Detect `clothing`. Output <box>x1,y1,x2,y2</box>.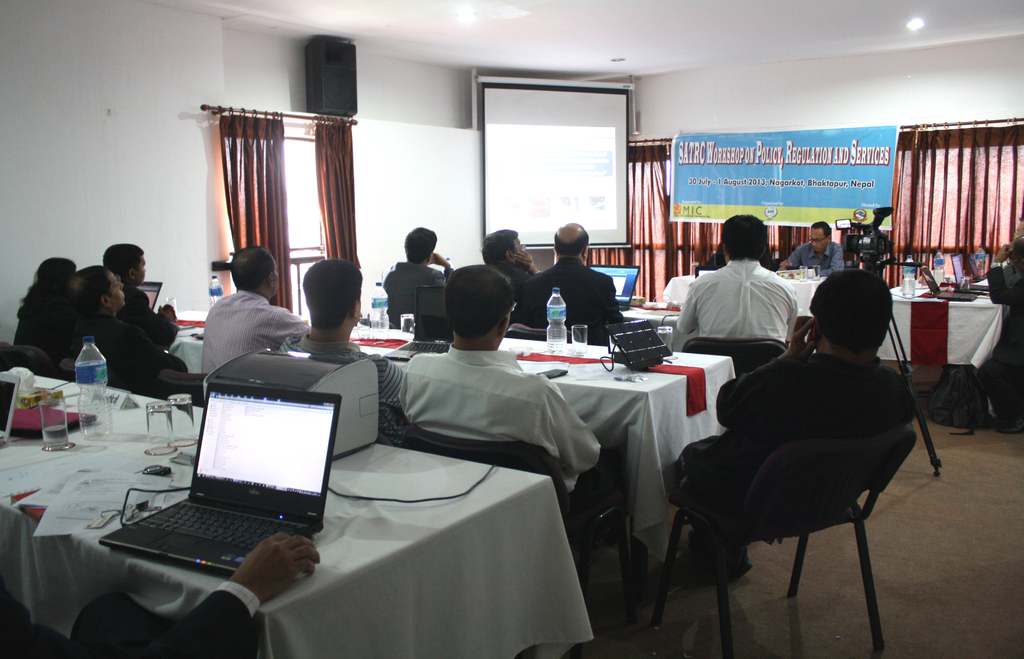
<box>793,241,844,272</box>.
